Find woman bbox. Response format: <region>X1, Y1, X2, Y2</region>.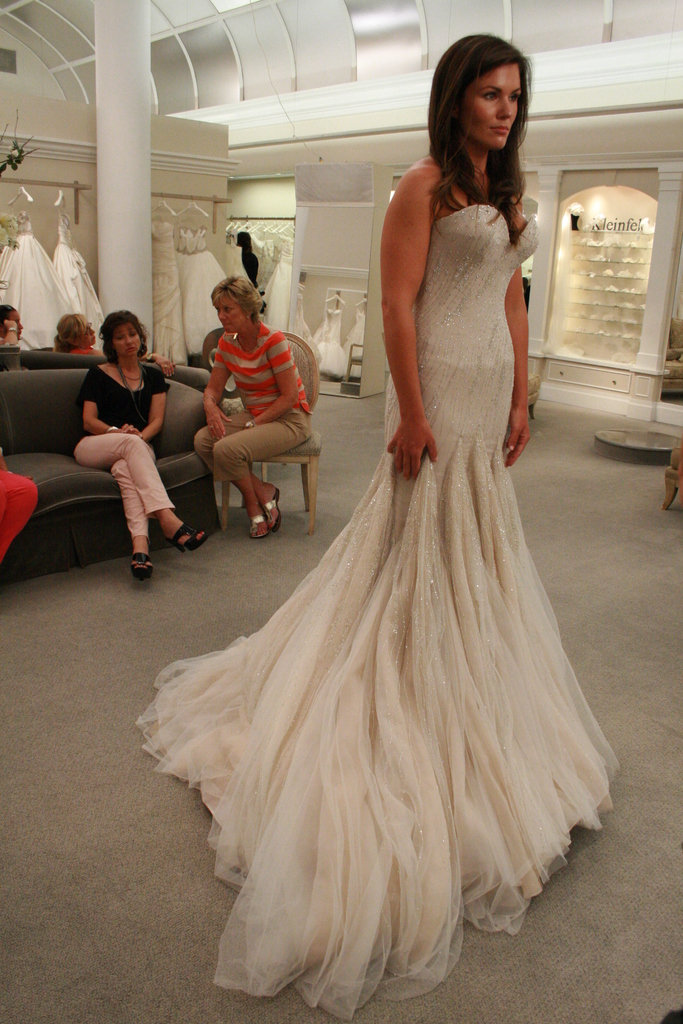
<region>125, 23, 645, 1021</region>.
